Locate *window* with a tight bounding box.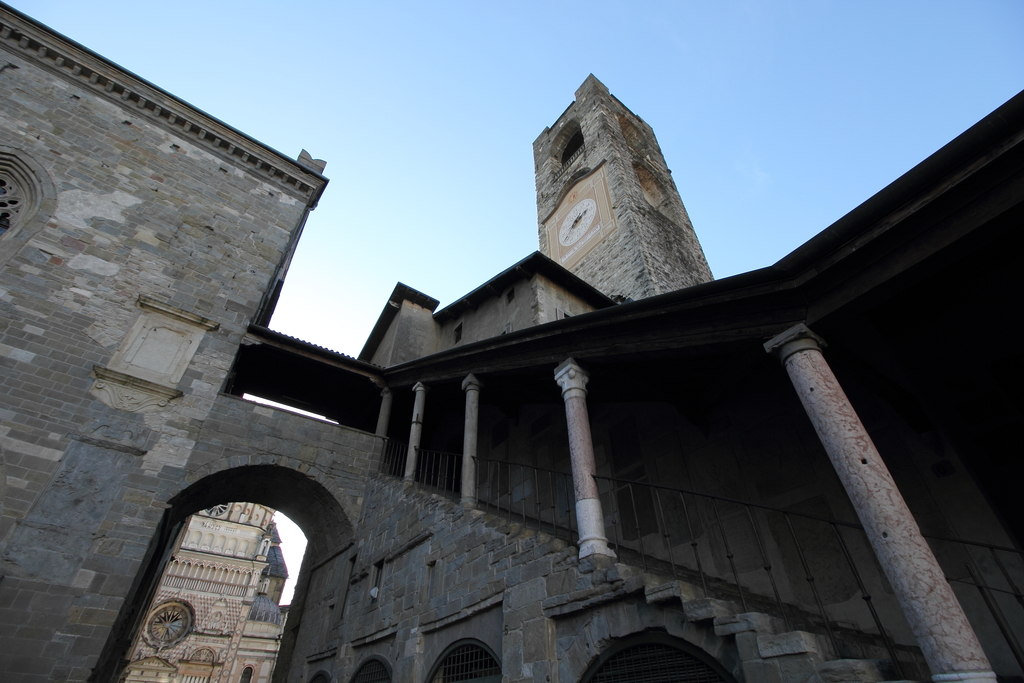
pyautogui.locateOnScreen(0, 137, 60, 270).
